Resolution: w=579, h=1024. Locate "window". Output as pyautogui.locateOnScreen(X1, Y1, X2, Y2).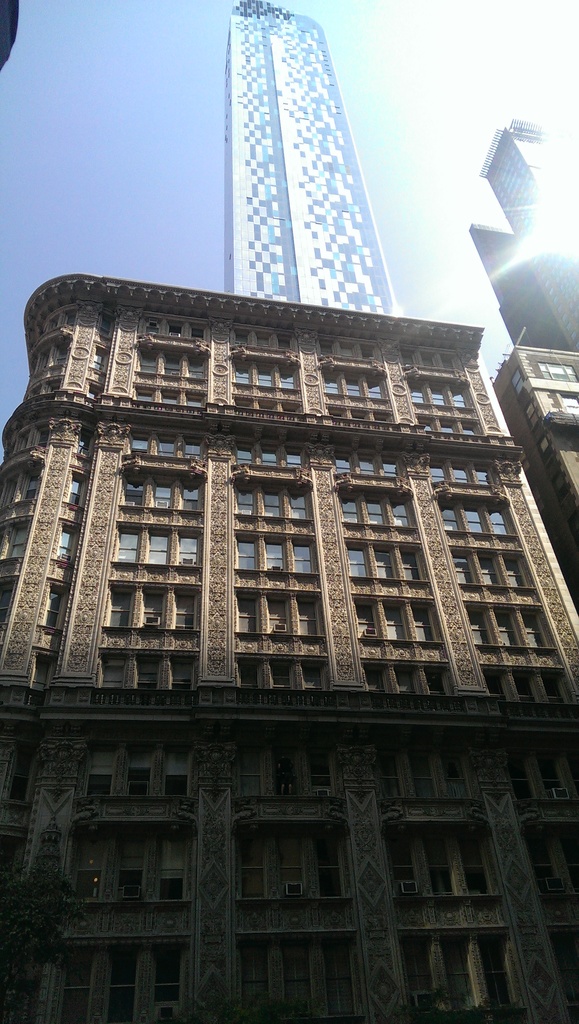
pyautogui.locateOnScreen(366, 655, 453, 695).
